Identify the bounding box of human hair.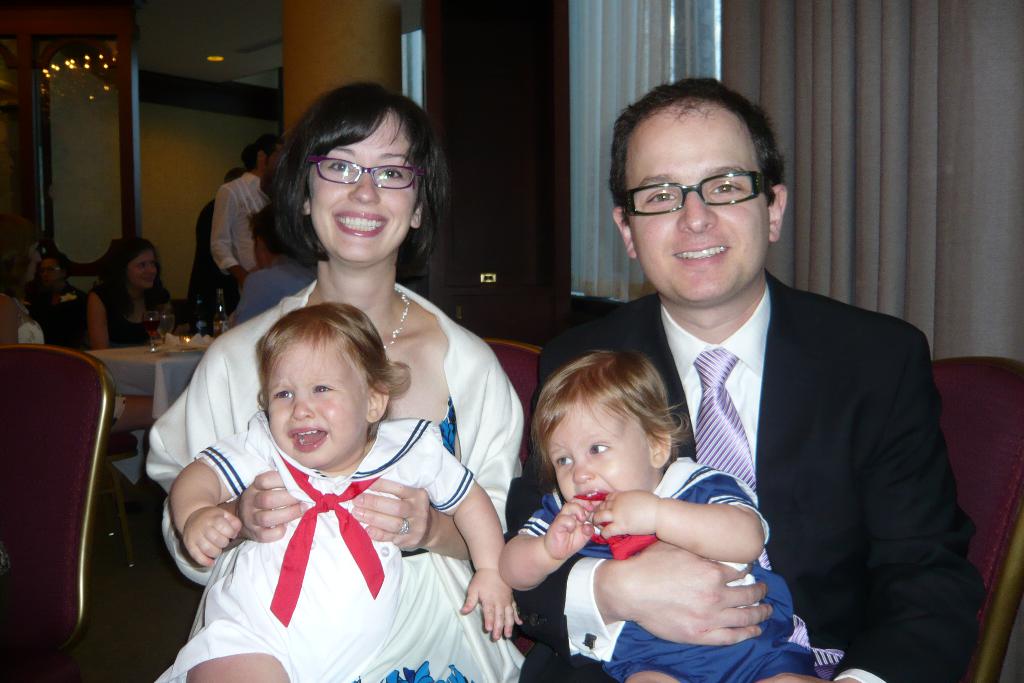
l=618, t=76, r=788, b=221.
